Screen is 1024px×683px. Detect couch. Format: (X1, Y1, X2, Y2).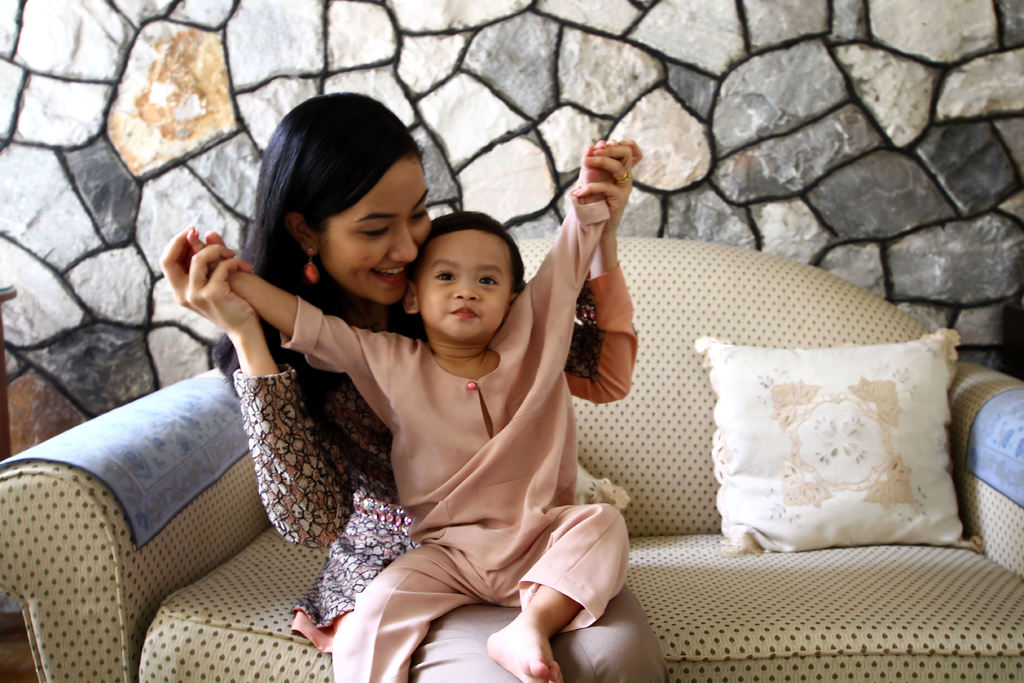
(0, 234, 1023, 682).
